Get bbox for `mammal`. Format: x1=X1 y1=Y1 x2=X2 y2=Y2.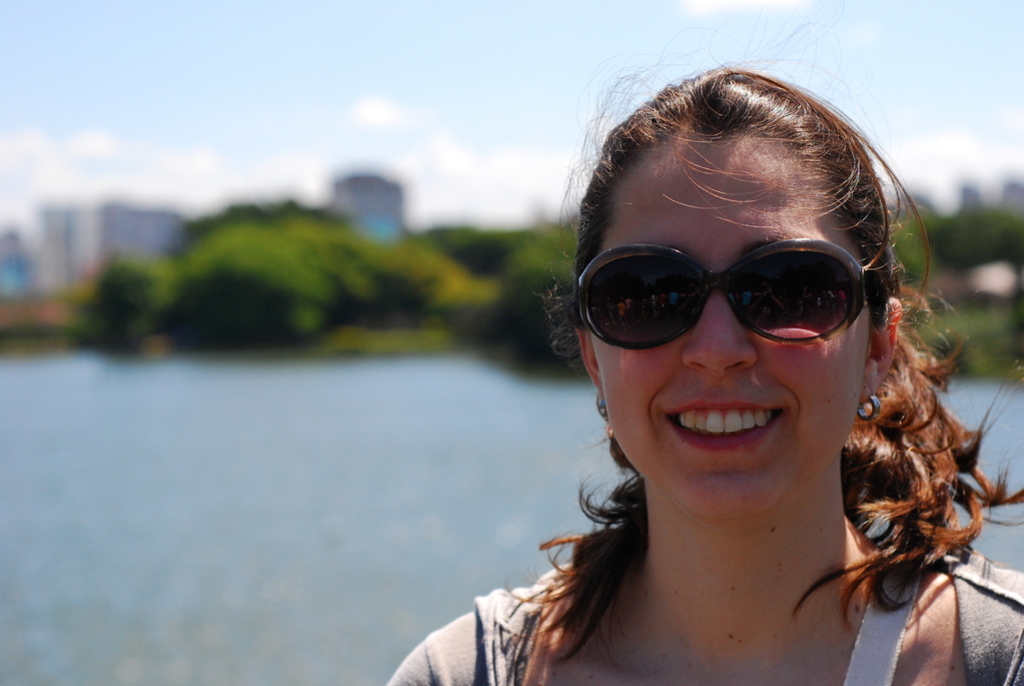
x1=377 y1=0 x2=1023 y2=685.
